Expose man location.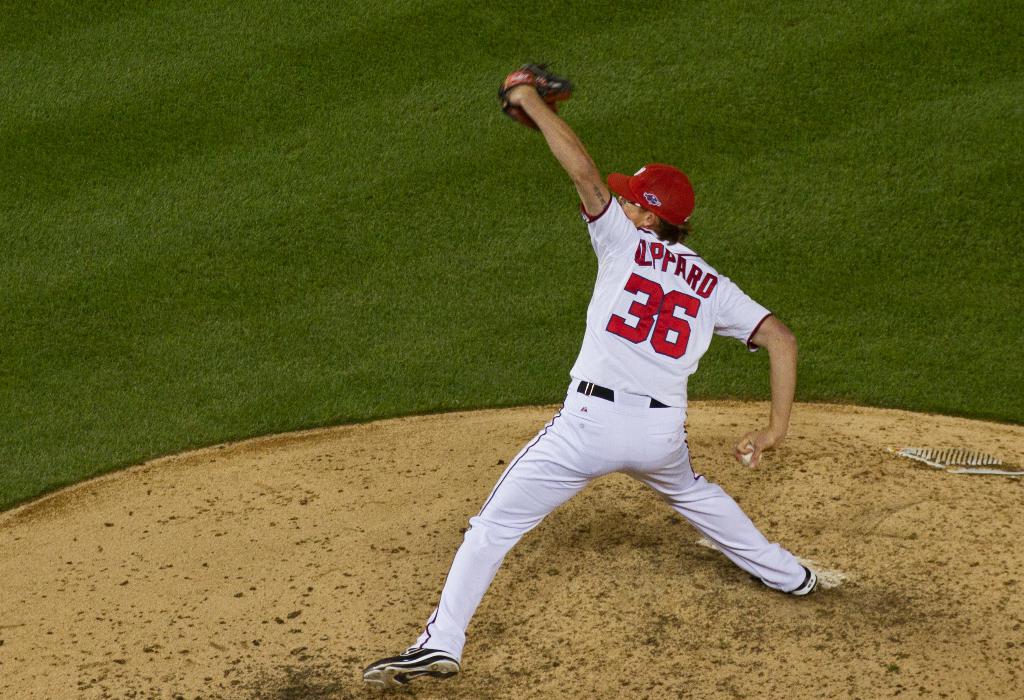
Exposed at box=[329, 74, 804, 678].
